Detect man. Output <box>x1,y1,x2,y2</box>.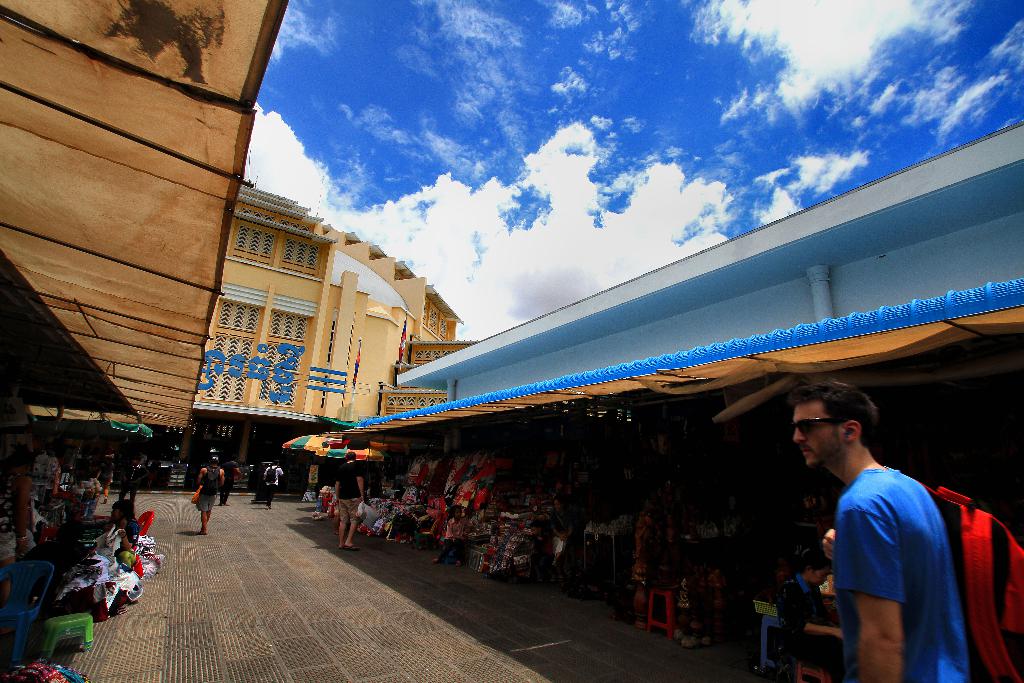
<box>219,453,240,509</box>.
